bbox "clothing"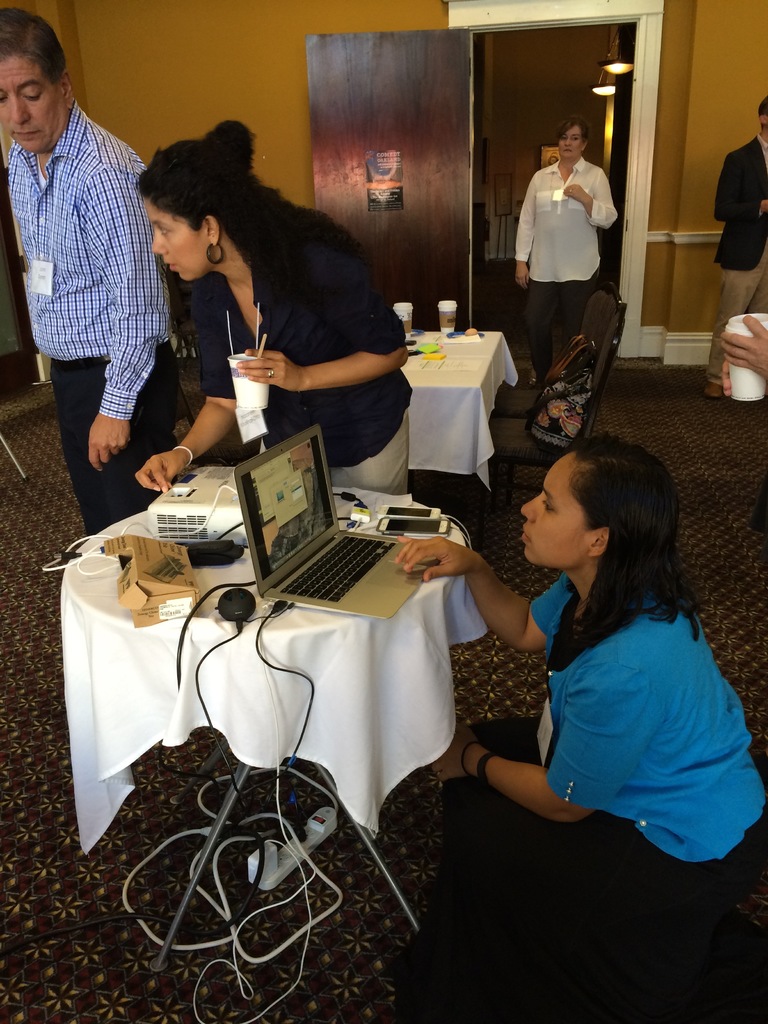
<region>501, 595, 767, 1023</region>
